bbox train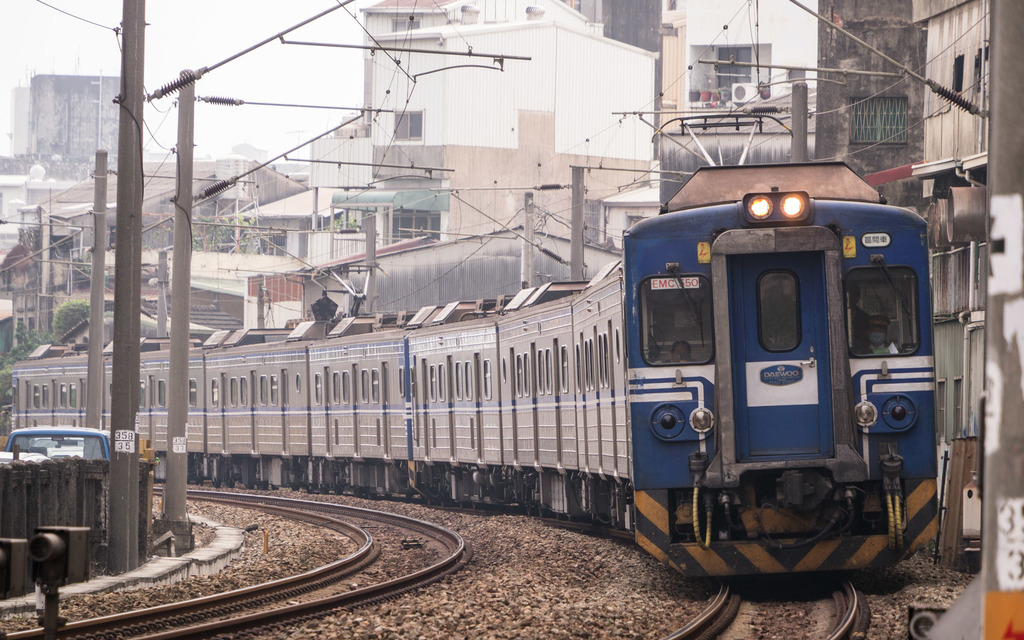
BBox(8, 102, 941, 574)
